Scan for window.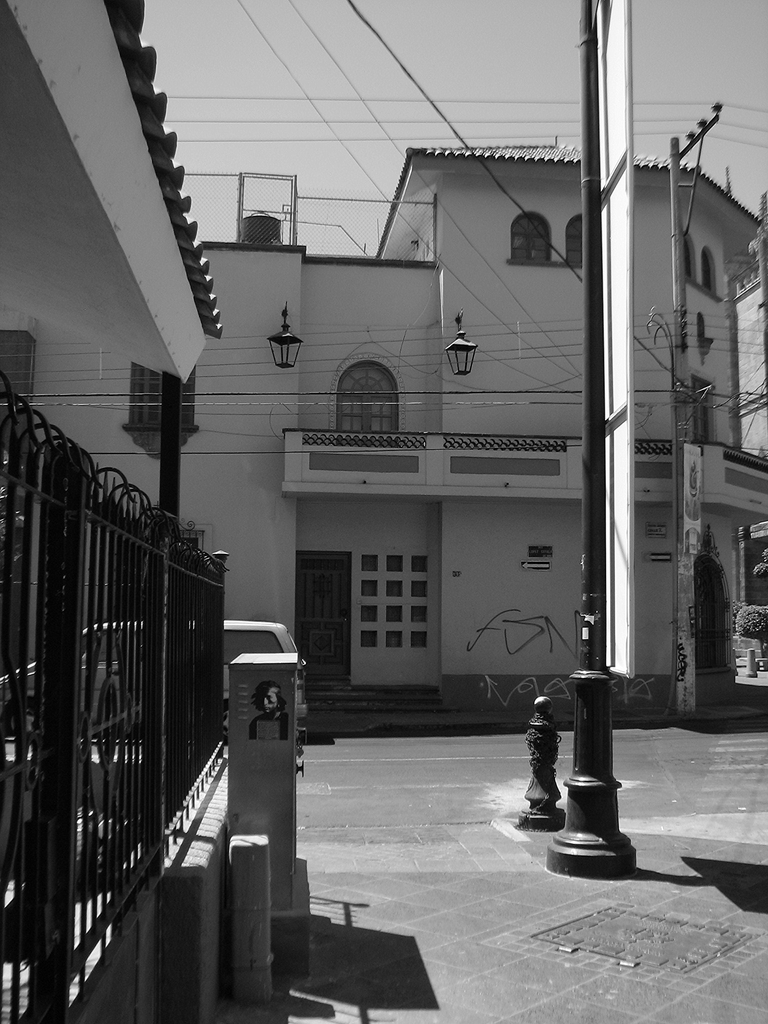
Scan result: [509, 212, 551, 259].
